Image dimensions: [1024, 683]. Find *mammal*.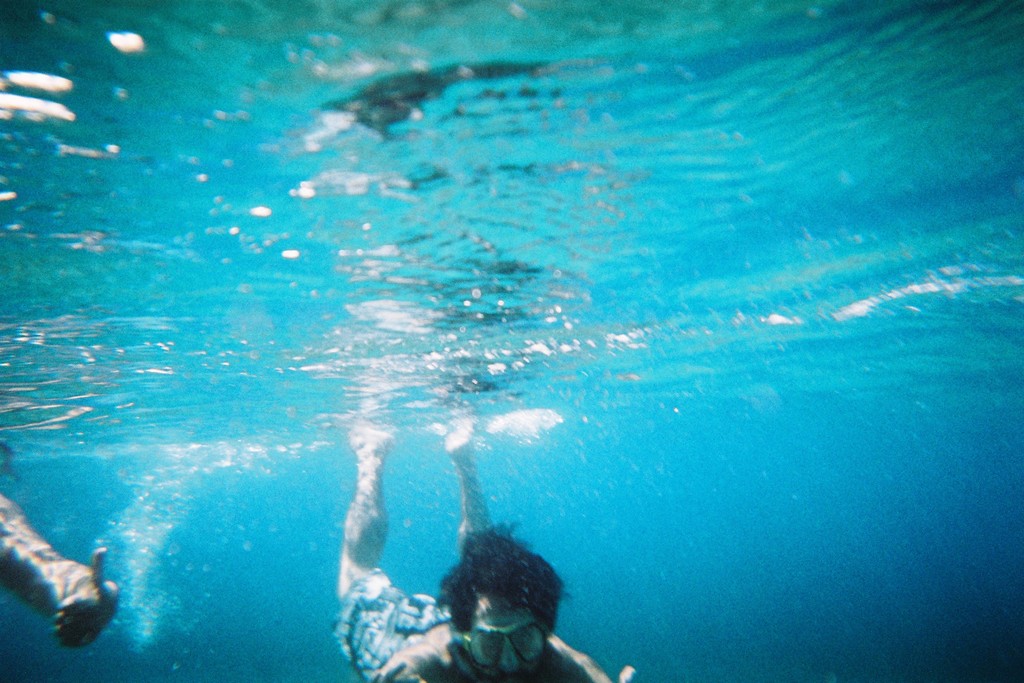
432:535:581:677.
